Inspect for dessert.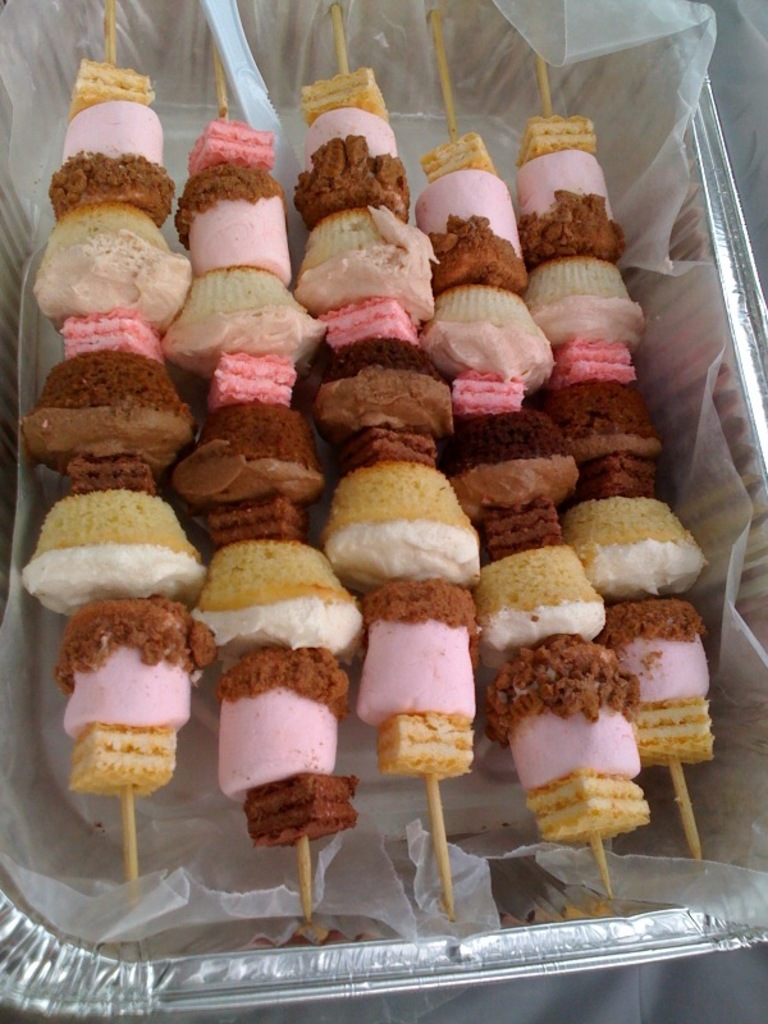
Inspection: x1=33 y1=202 x2=159 y2=323.
